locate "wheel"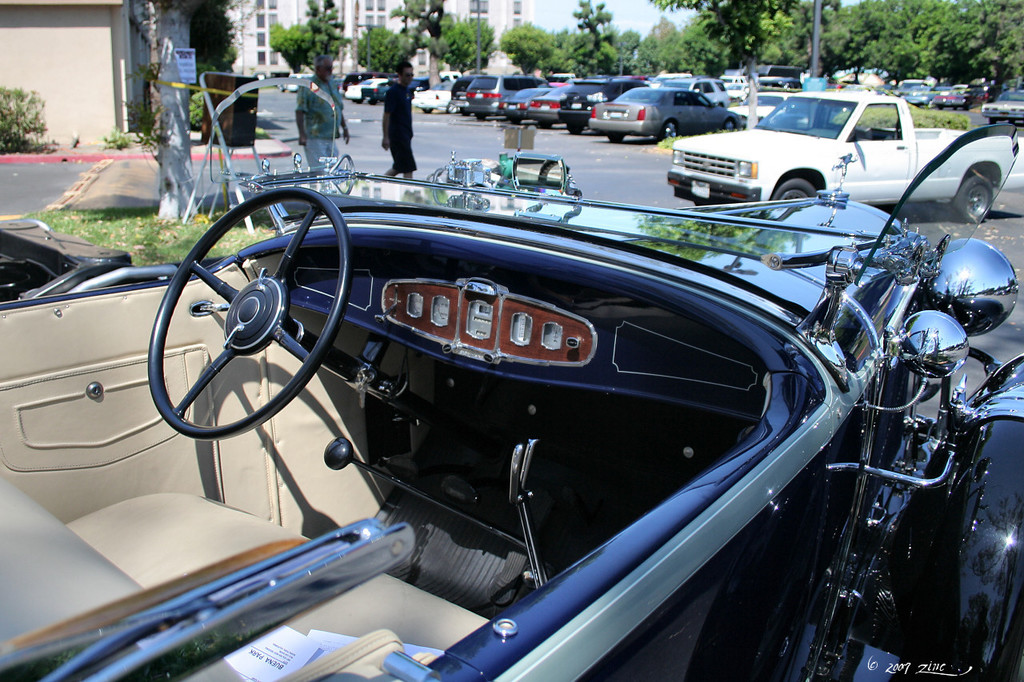
pyautogui.locateOnScreen(954, 178, 992, 223)
